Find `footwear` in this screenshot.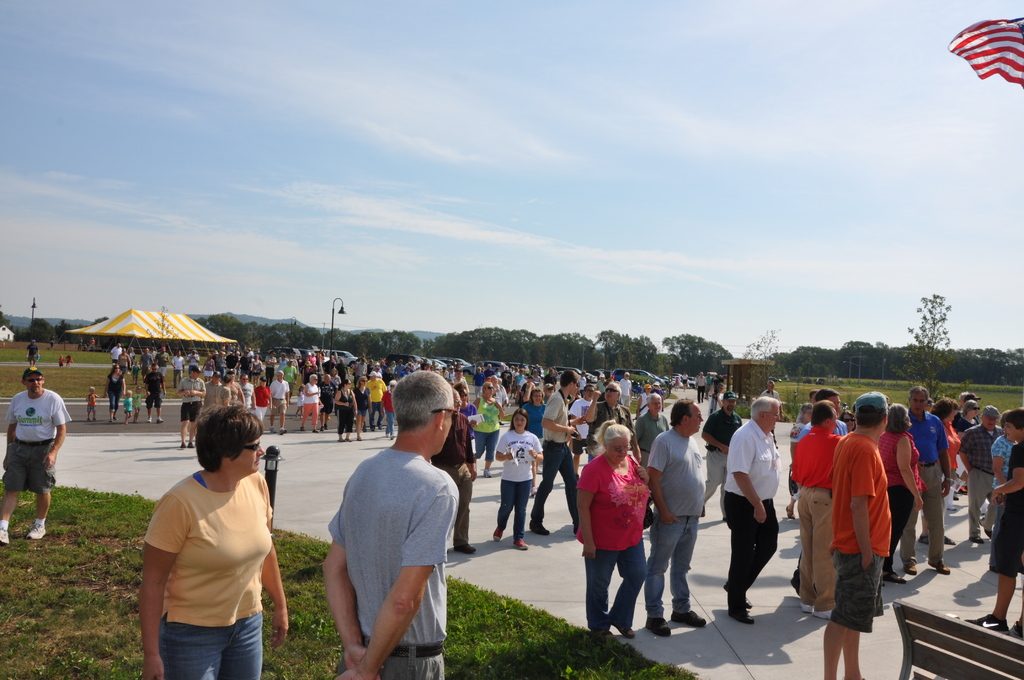
The bounding box for `footwear` is {"x1": 593, "y1": 622, "x2": 614, "y2": 643}.
